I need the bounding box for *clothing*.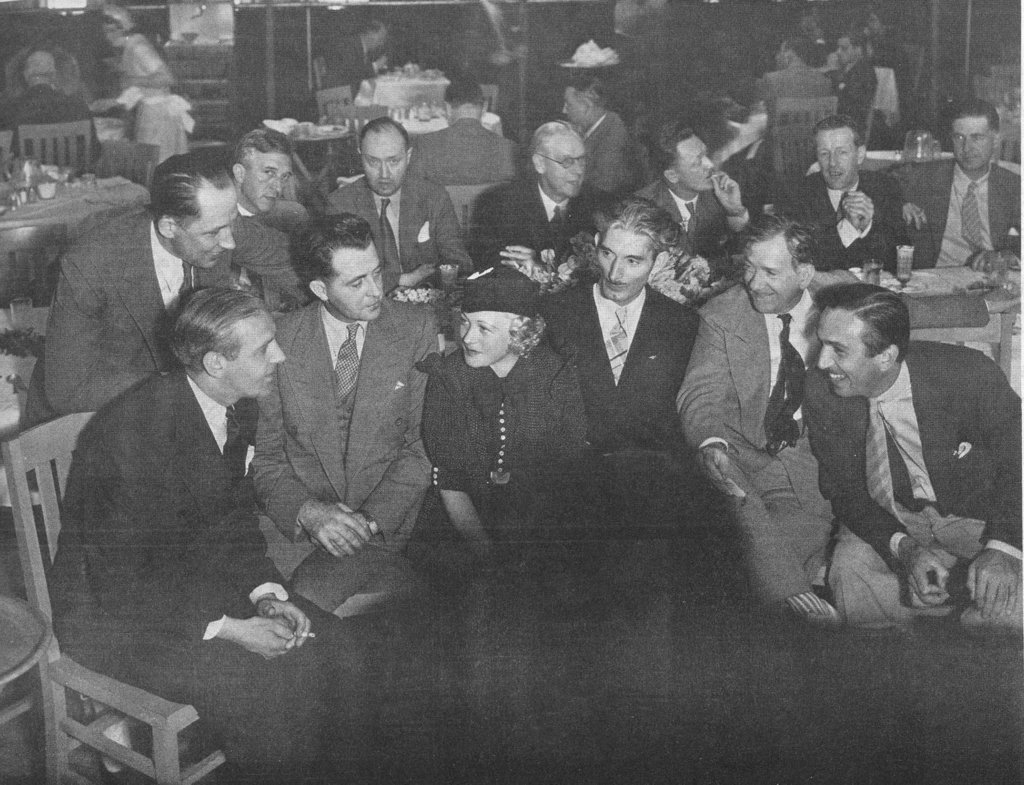
Here it is: detection(685, 282, 833, 603).
